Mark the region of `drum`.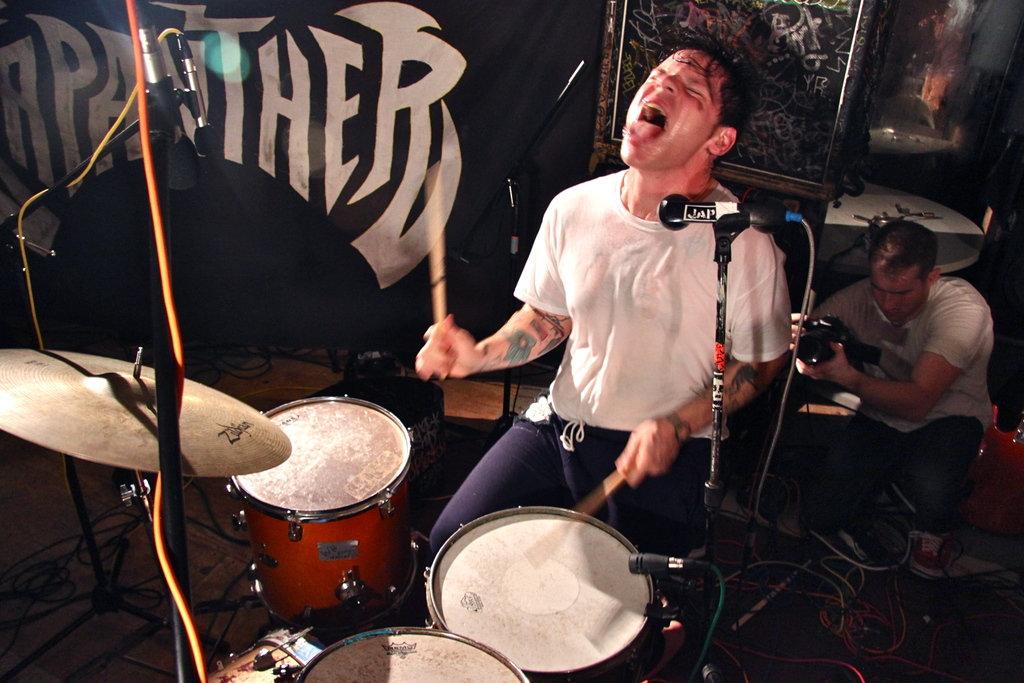
Region: (x1=426, y1=504, x2=662, y2=682).
